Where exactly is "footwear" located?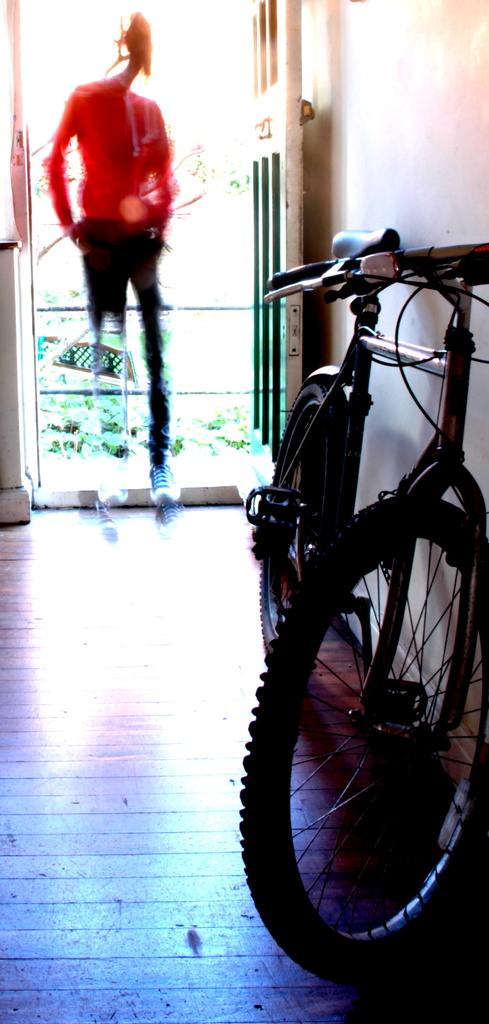
Its bounding box is bbox=(147, 456, 182, 509).
